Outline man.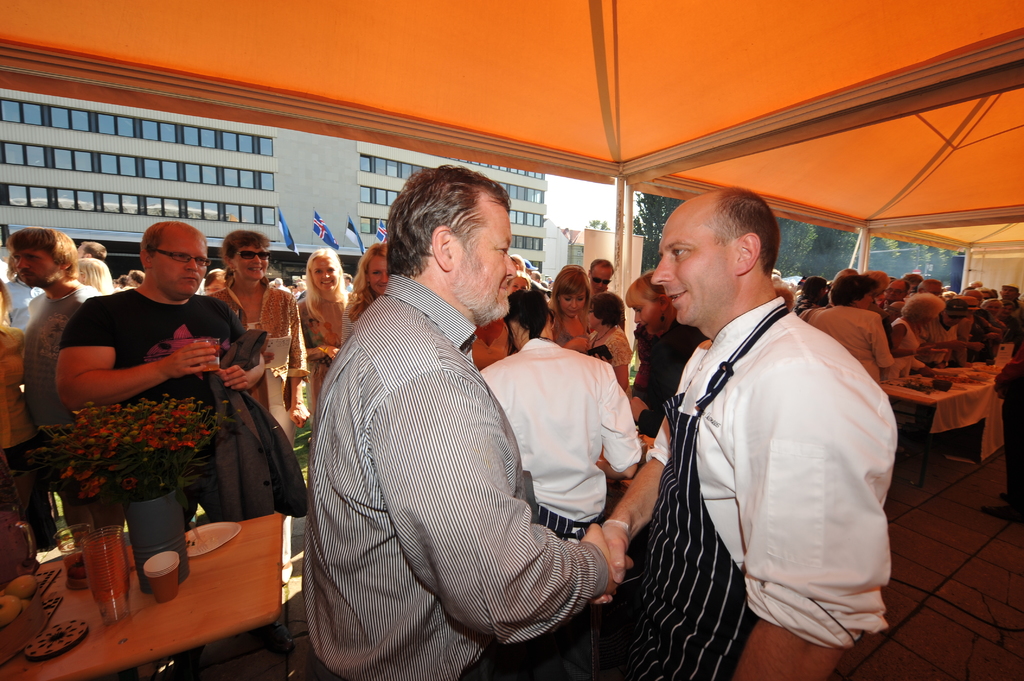
Outline: crop(12, 223, 121, 536).
